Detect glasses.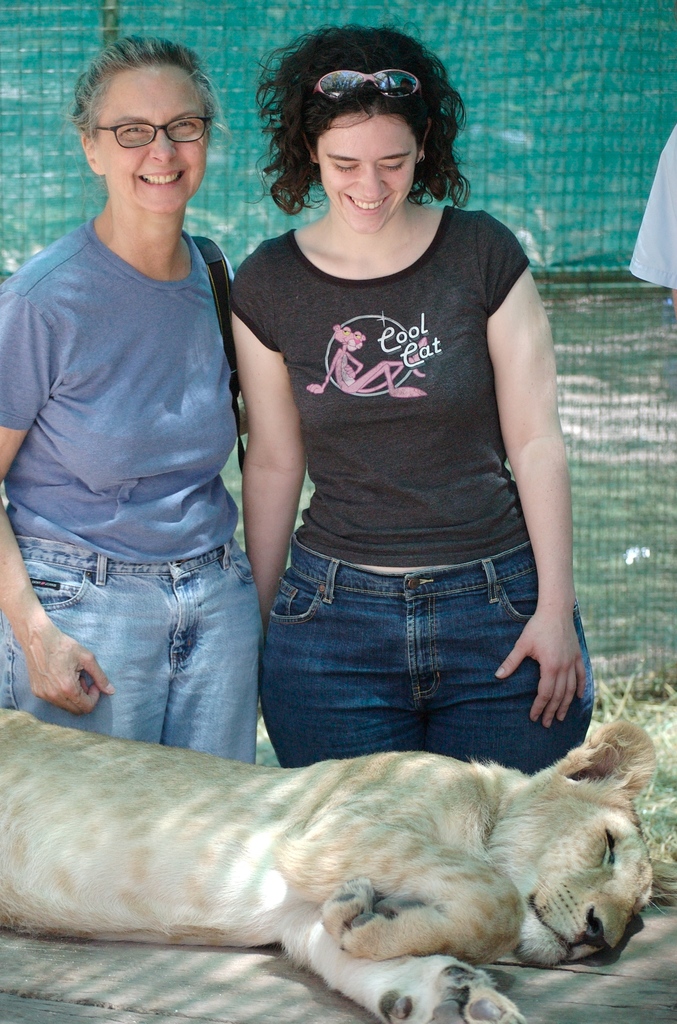
Detected at detection(81, 98, 214, 144).
